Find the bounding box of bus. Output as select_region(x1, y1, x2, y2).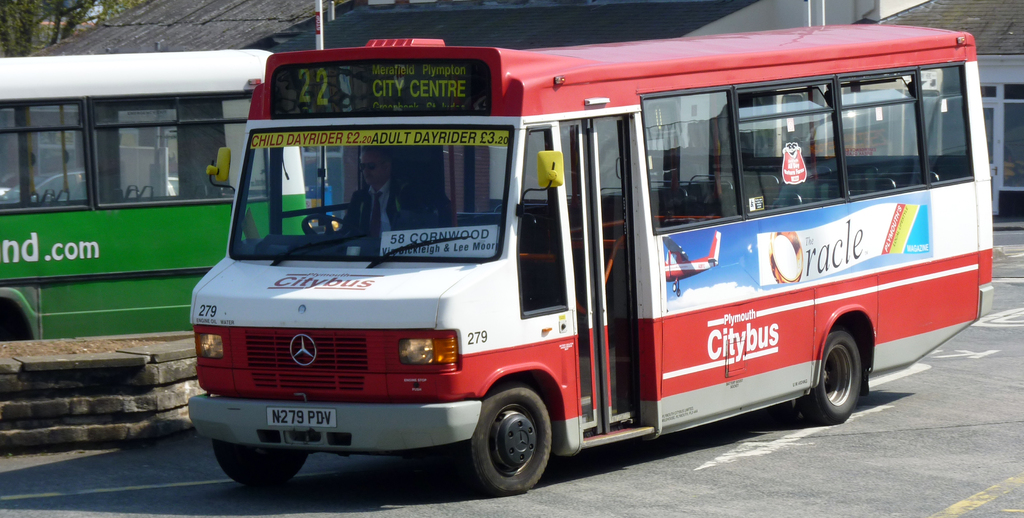
select_region(186, 22, 996, 495).
